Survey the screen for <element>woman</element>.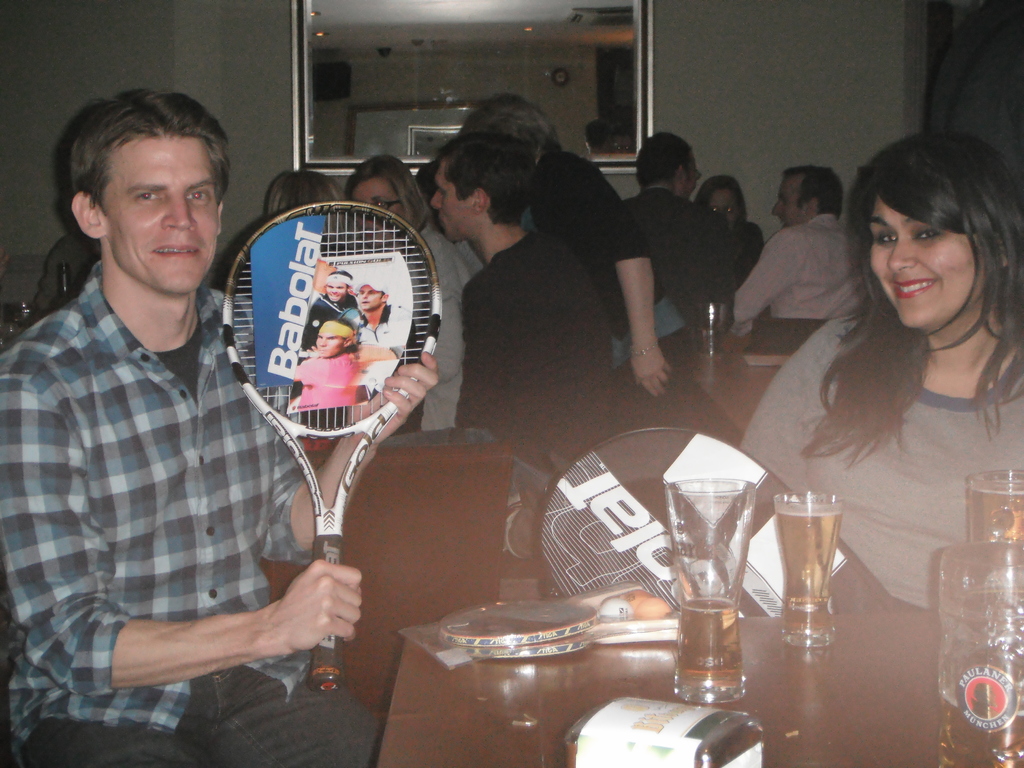
Survey found: (left=692, top=170, right=759, bottom=288).
